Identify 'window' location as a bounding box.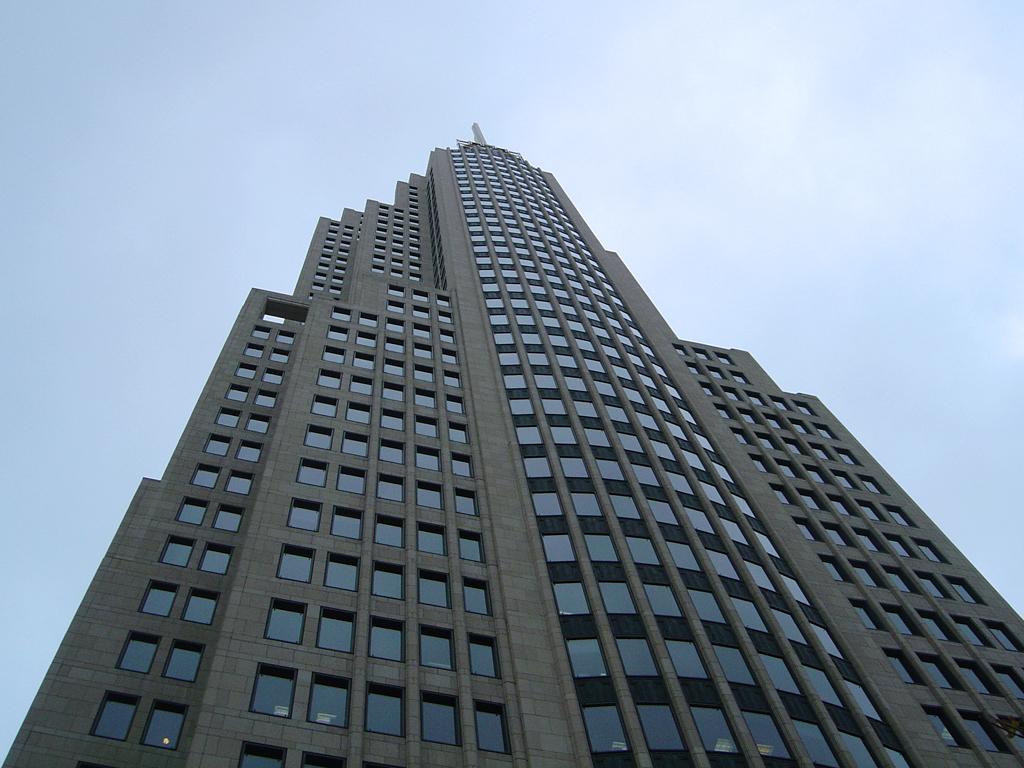
locate(578, 395, 589, 417).
